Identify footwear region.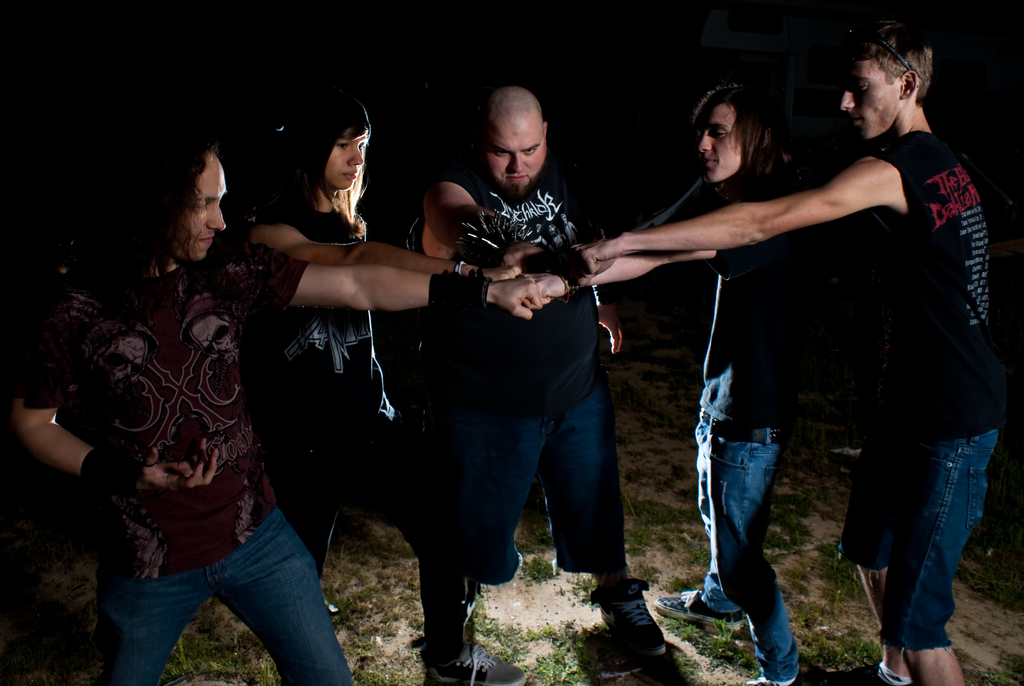
Region: {"x1": 653, "y1": 583, "x2": 744, "y2": 629}.
